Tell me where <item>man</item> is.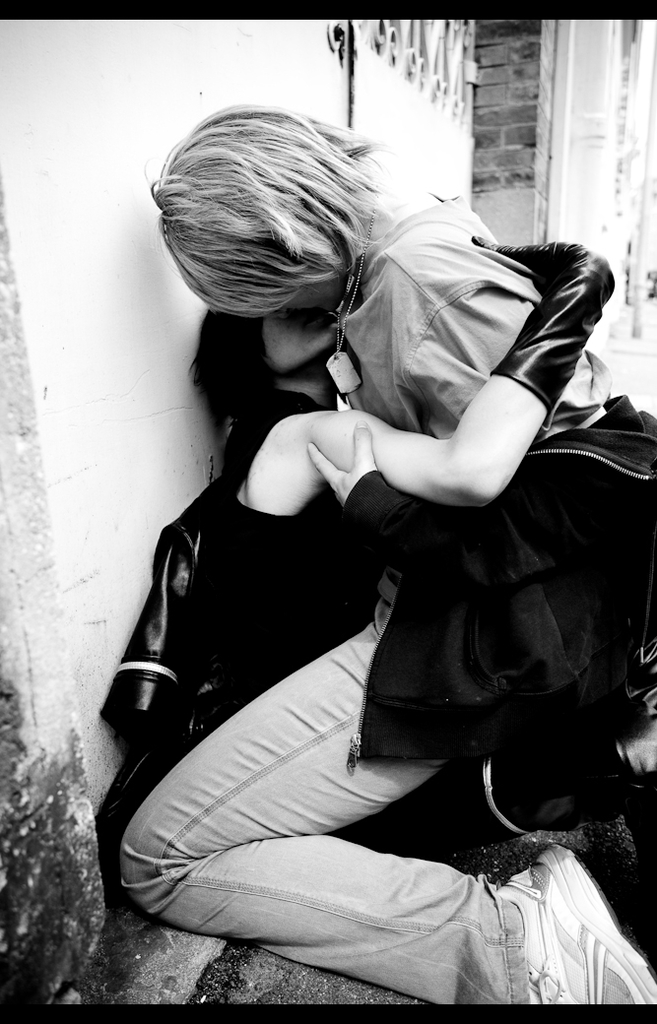
<item>man</item> is at locate(114, 100, 656, 1001).
